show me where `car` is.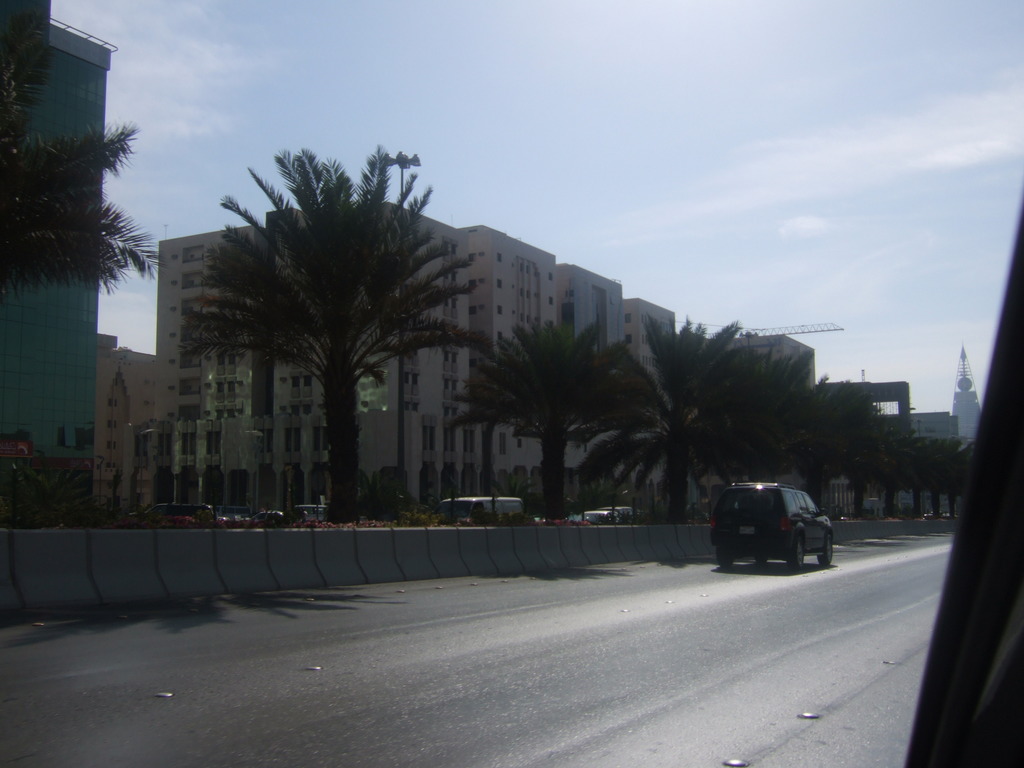
`car` is at l=257, t=509, r=293, b=524.
